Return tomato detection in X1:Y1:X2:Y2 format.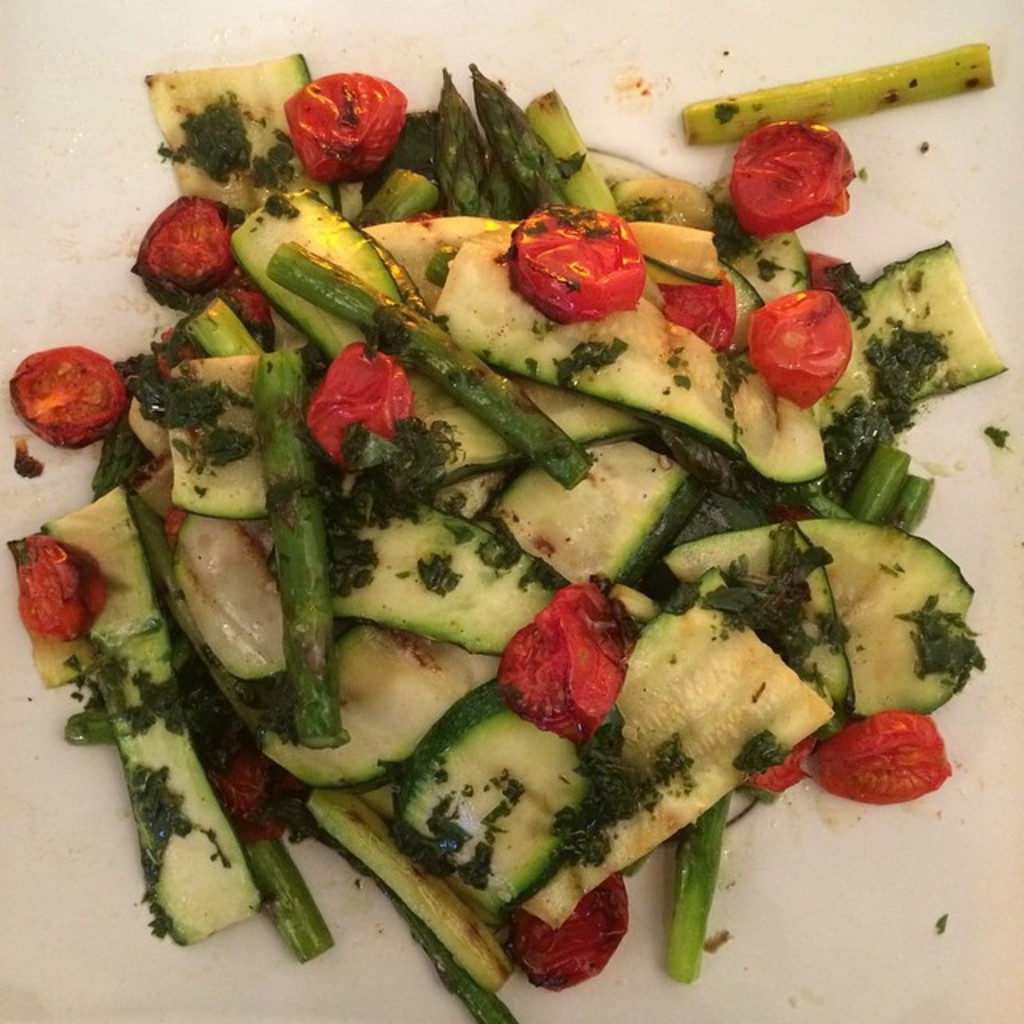
749:290:856:413.
